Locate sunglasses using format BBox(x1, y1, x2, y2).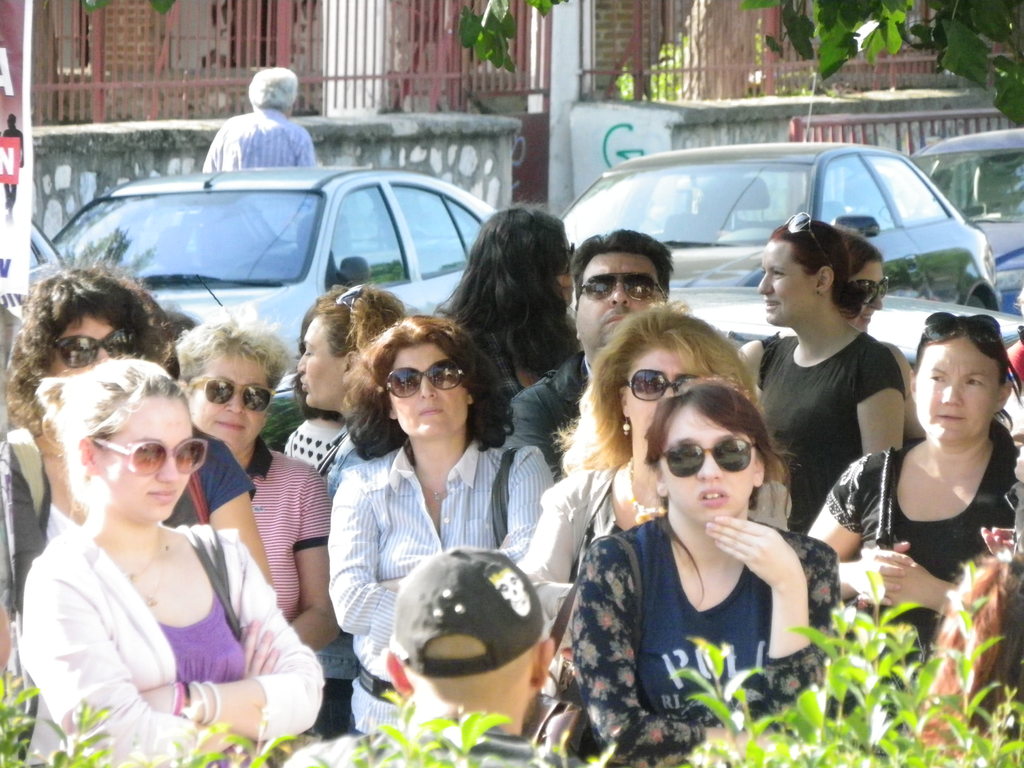
BBox(918, 307, 1005, 348).
